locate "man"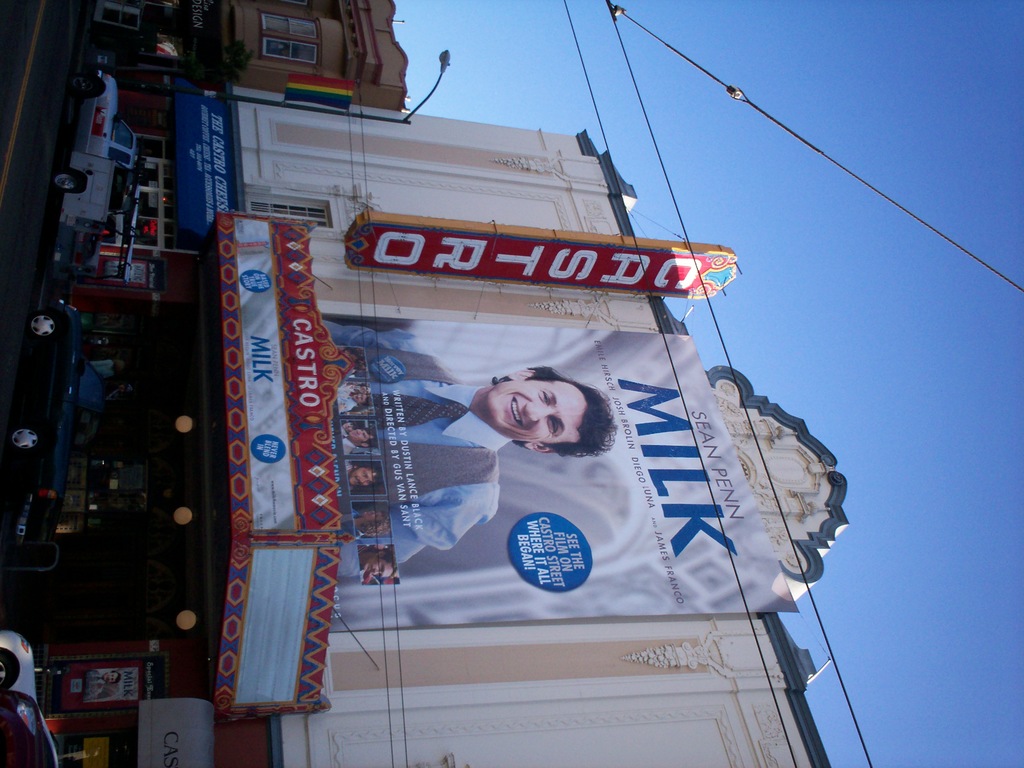
<bbox>344, 423, 378, 454</bbox>
